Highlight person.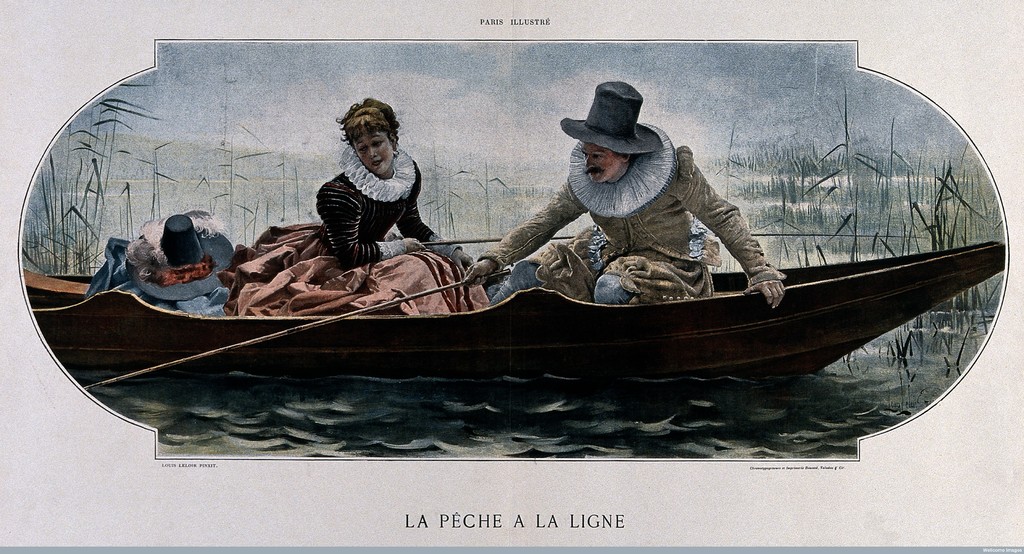
Highlighted region: select_region(229, 94, 474, 322).
